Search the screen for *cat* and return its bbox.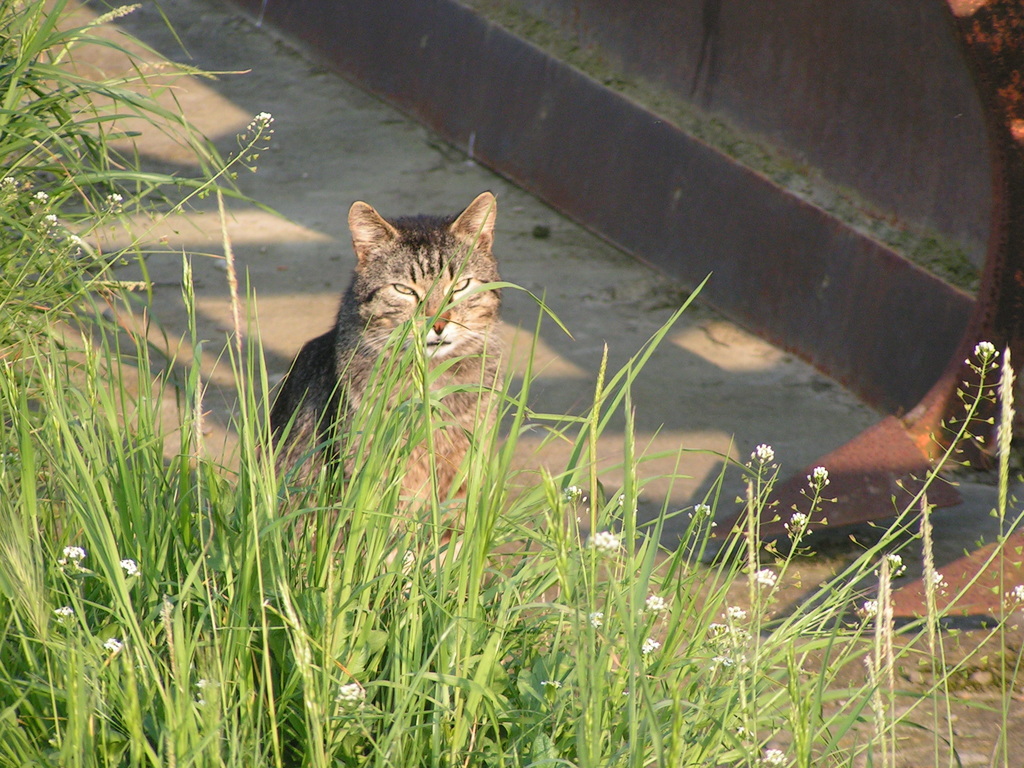
Found: bbox=(236, 182, 509, 586).
